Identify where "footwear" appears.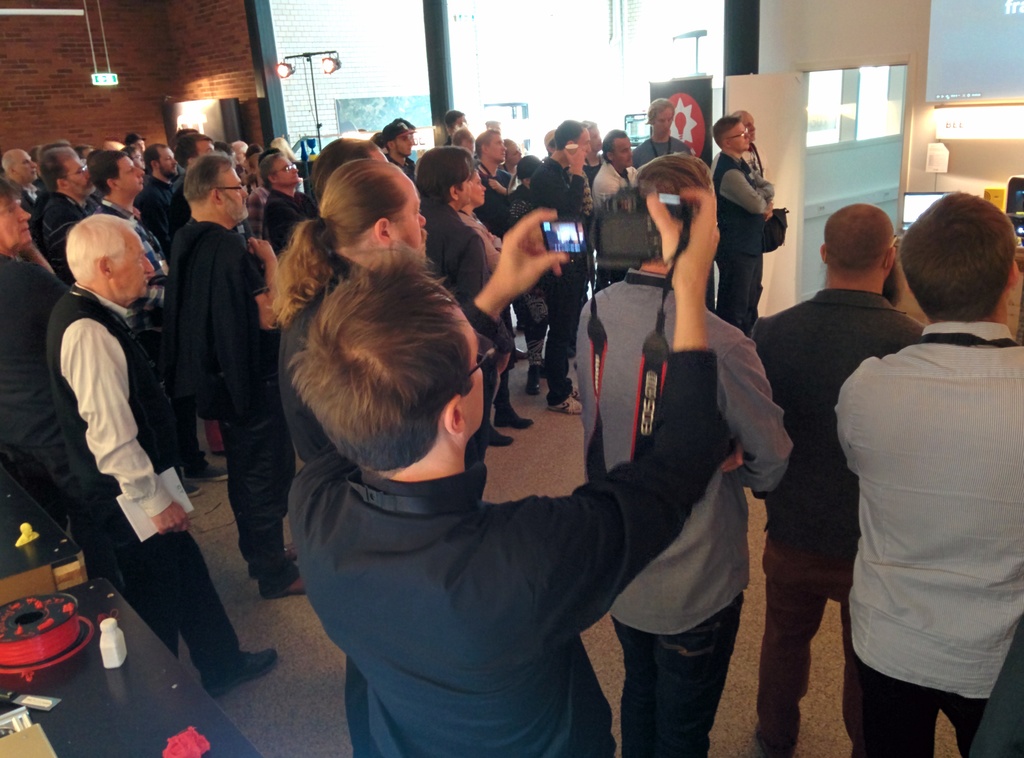
Appears at select_region(493, 403, 532, 431).
